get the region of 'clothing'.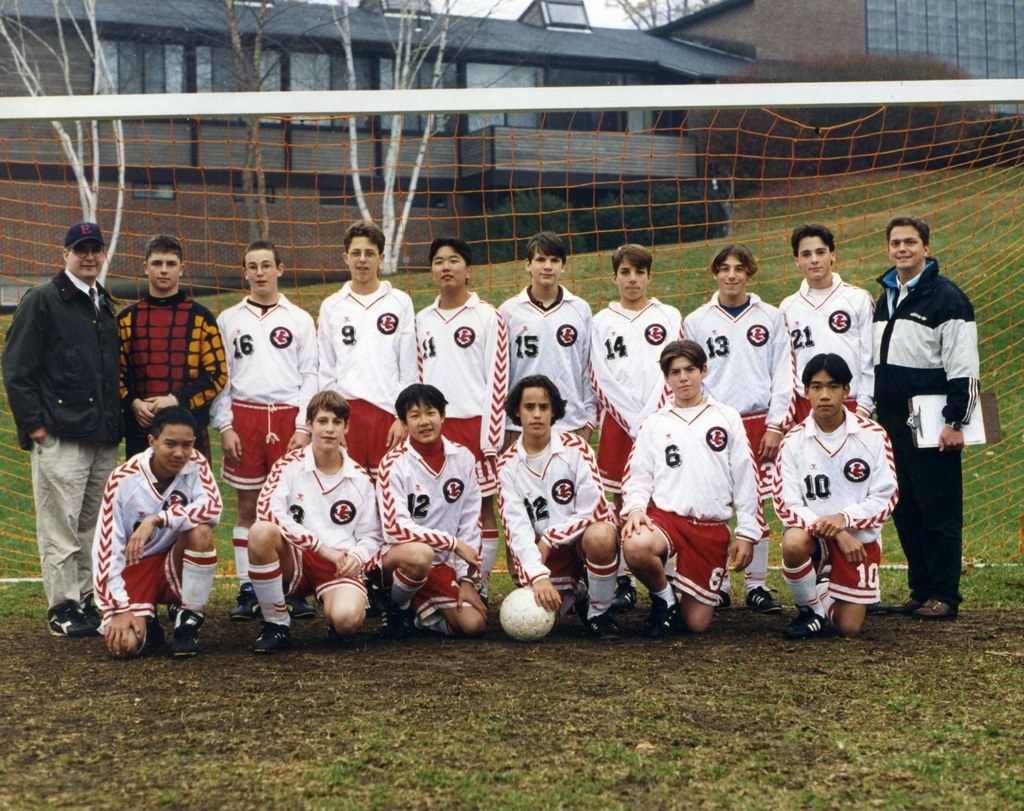
select_region(497, 430, 617, 592).
